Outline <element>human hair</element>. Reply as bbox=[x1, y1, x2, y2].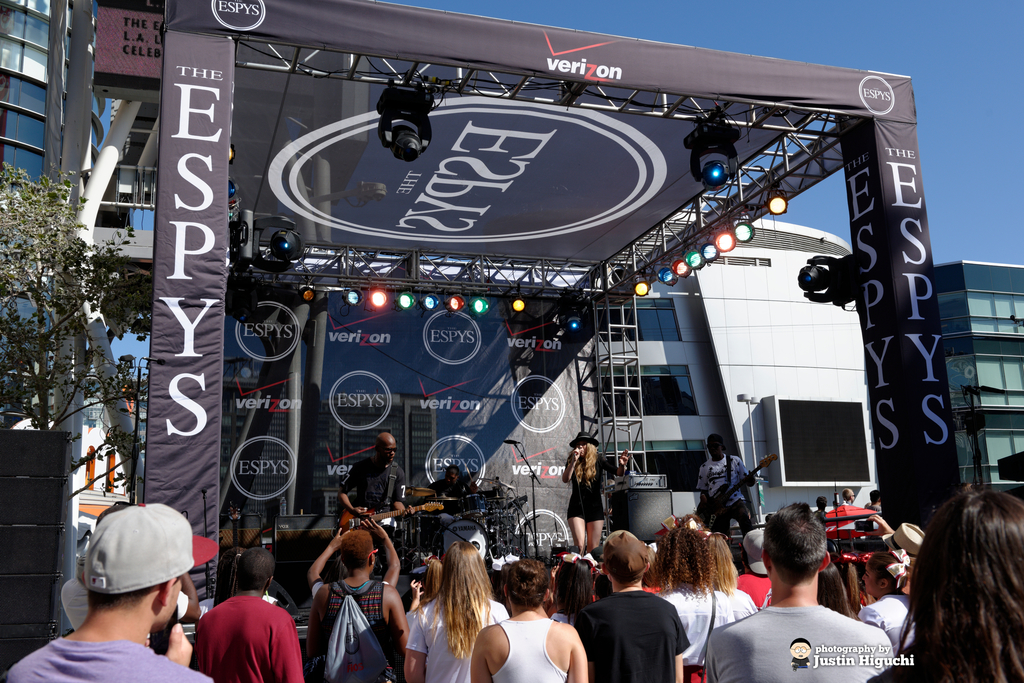
bbox=[708, 435, 724, 452].
